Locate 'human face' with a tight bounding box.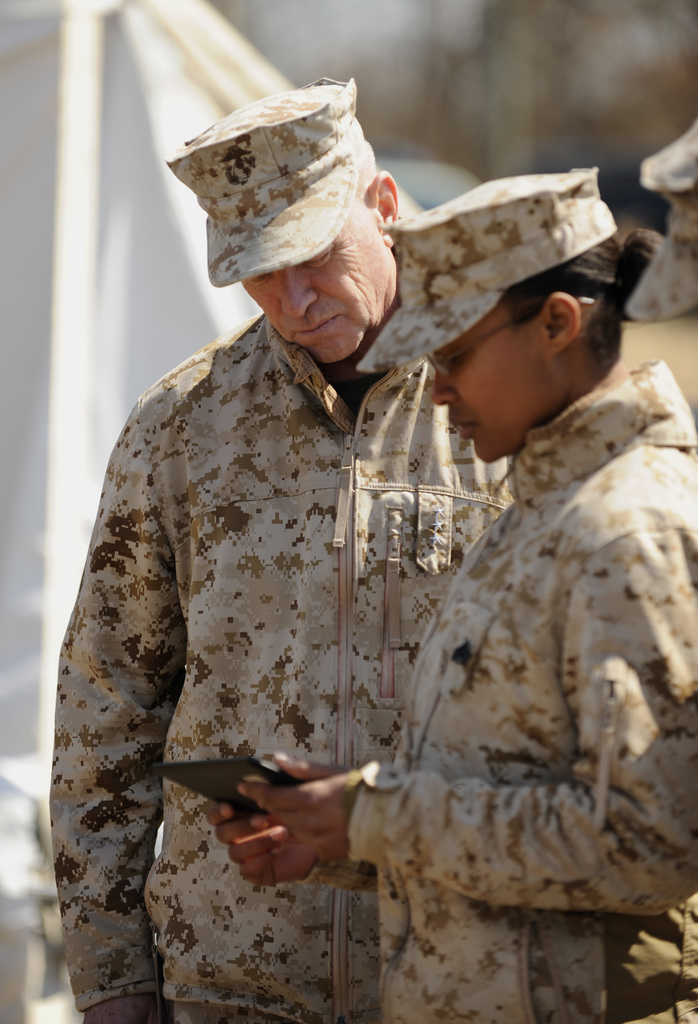
x1=429 y1=305 x2=552 y2=463.
